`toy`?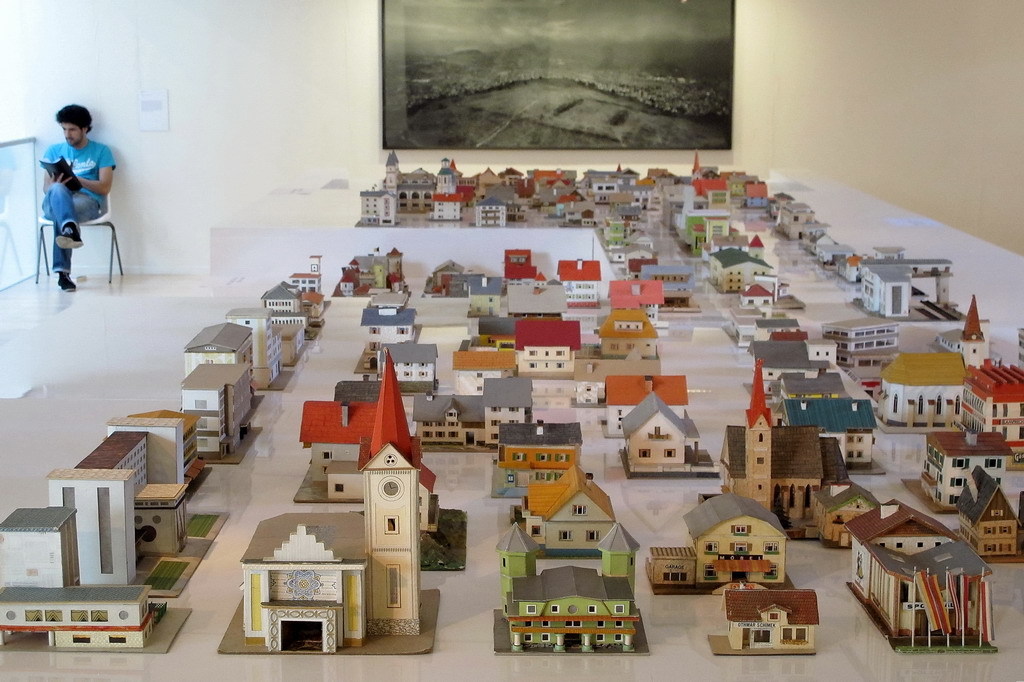
(x1=360, y1=187, x2=401, y2=217)
